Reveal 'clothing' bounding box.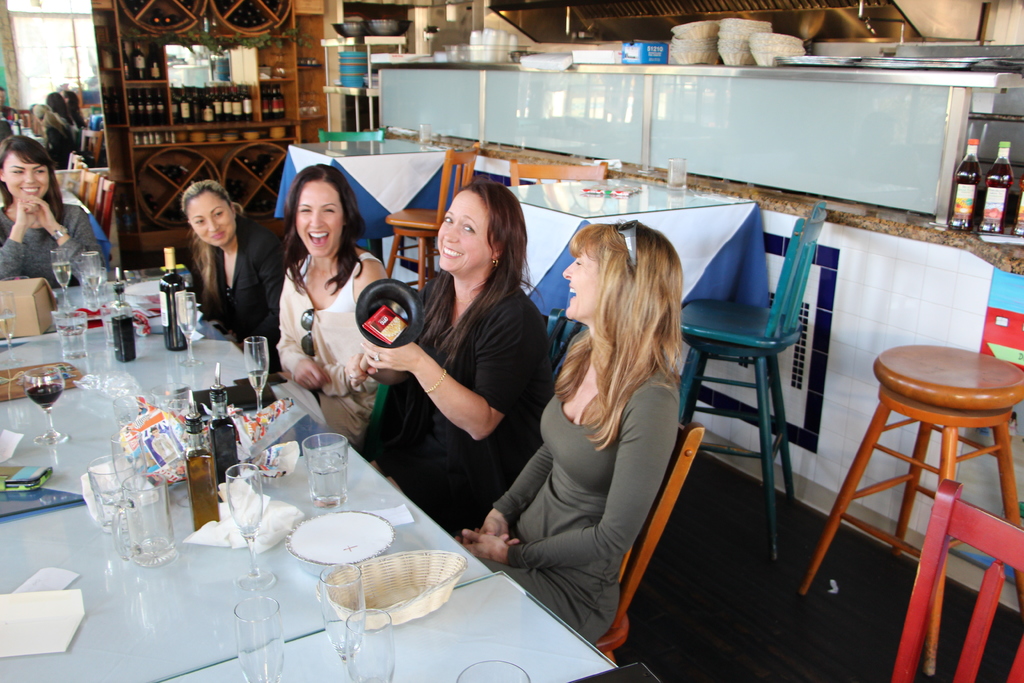
Revealed: bbox(193, 220, 283, 368).
